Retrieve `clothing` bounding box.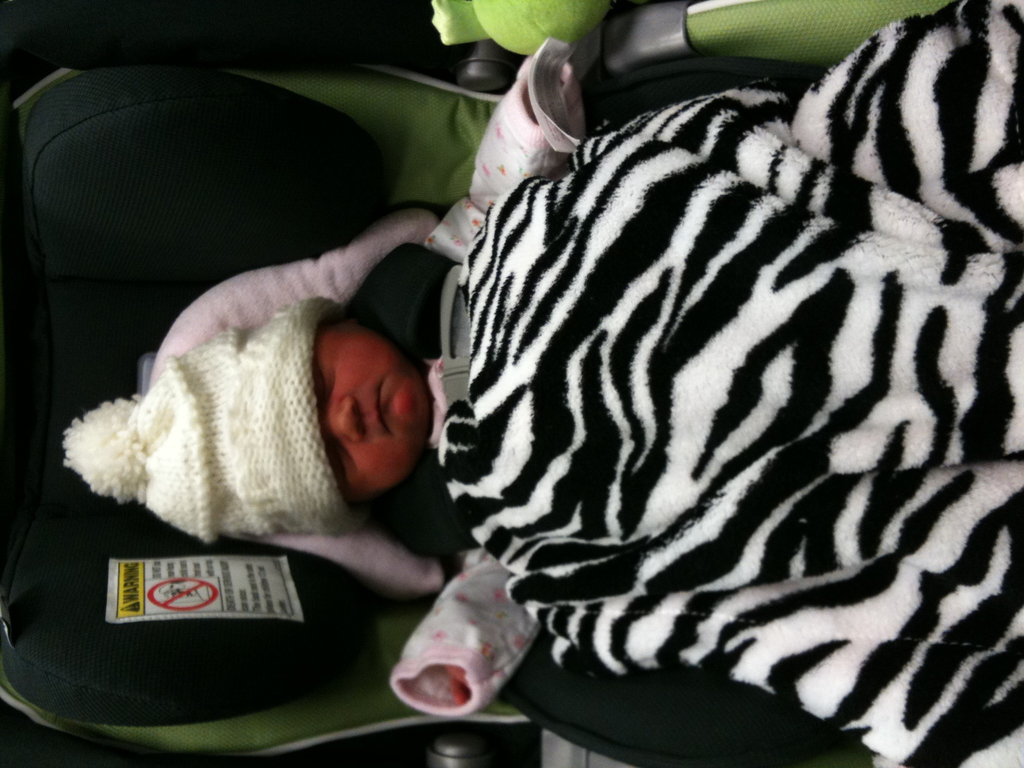
Bounding box: left=67, top=227, right=454, bottom=607.
